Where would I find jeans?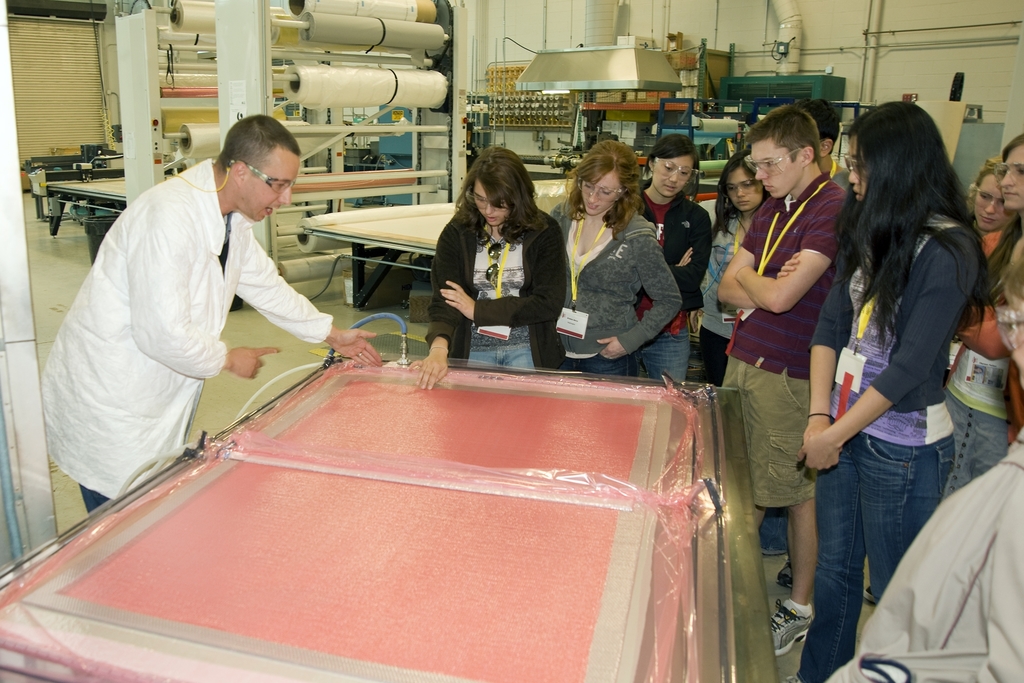
At (565, 350, 636, 377).
